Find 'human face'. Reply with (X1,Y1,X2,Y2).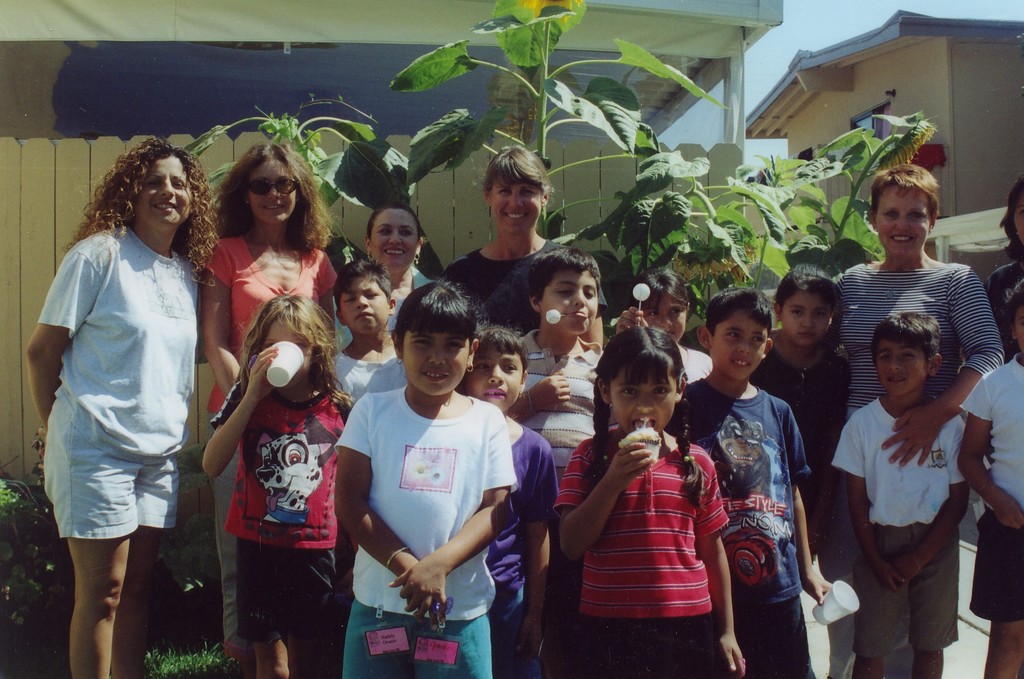
(145,158,196,224).
